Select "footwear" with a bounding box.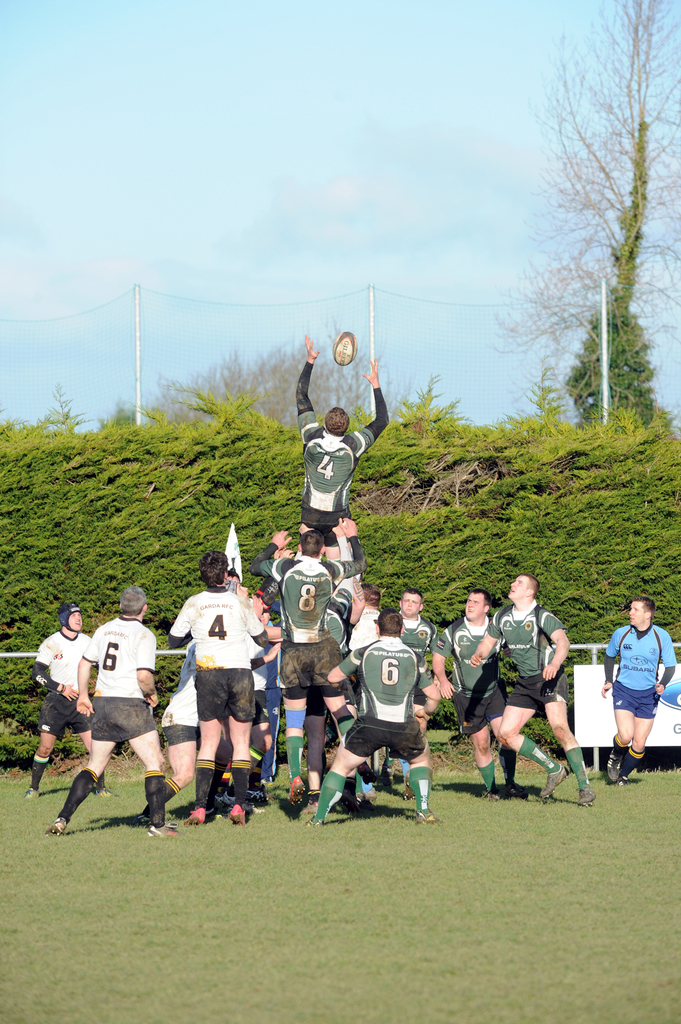
246/786/270/805.
